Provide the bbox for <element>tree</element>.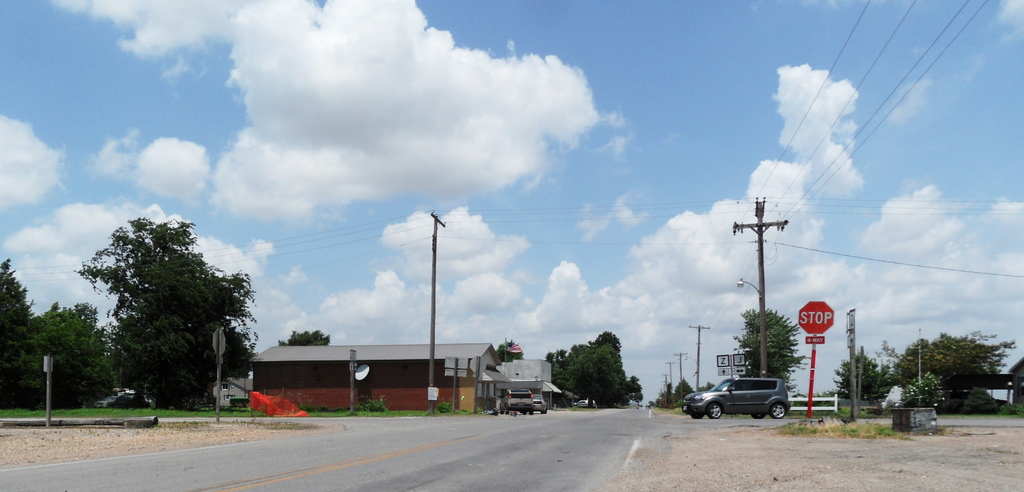
497 340 519 364.
